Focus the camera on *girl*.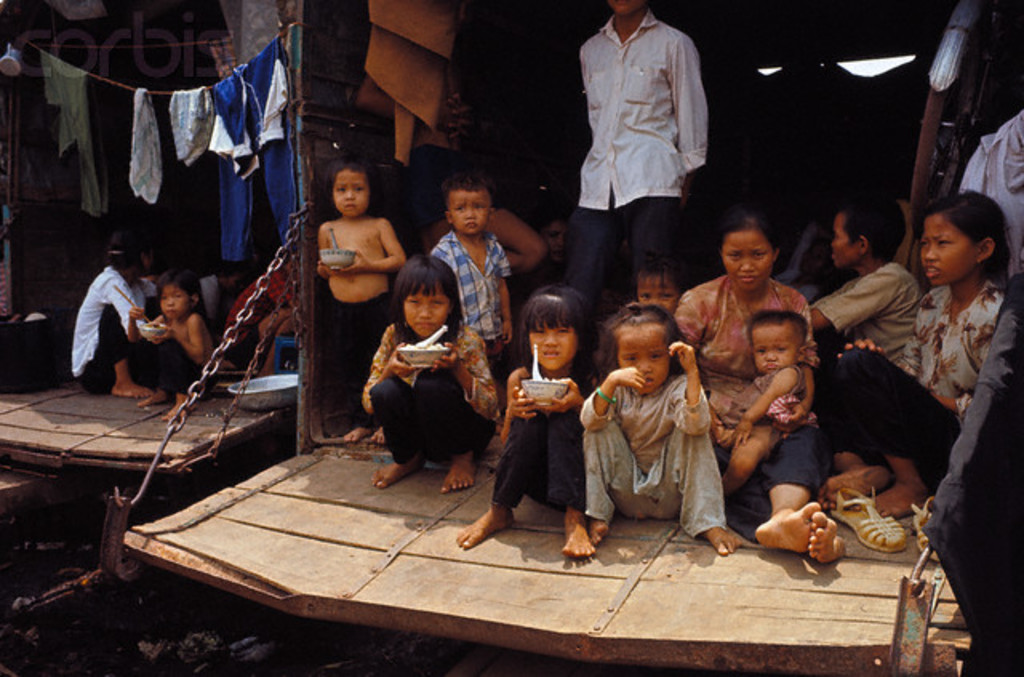
Focus region: left=314, top=160, right=406, bottom=440.
